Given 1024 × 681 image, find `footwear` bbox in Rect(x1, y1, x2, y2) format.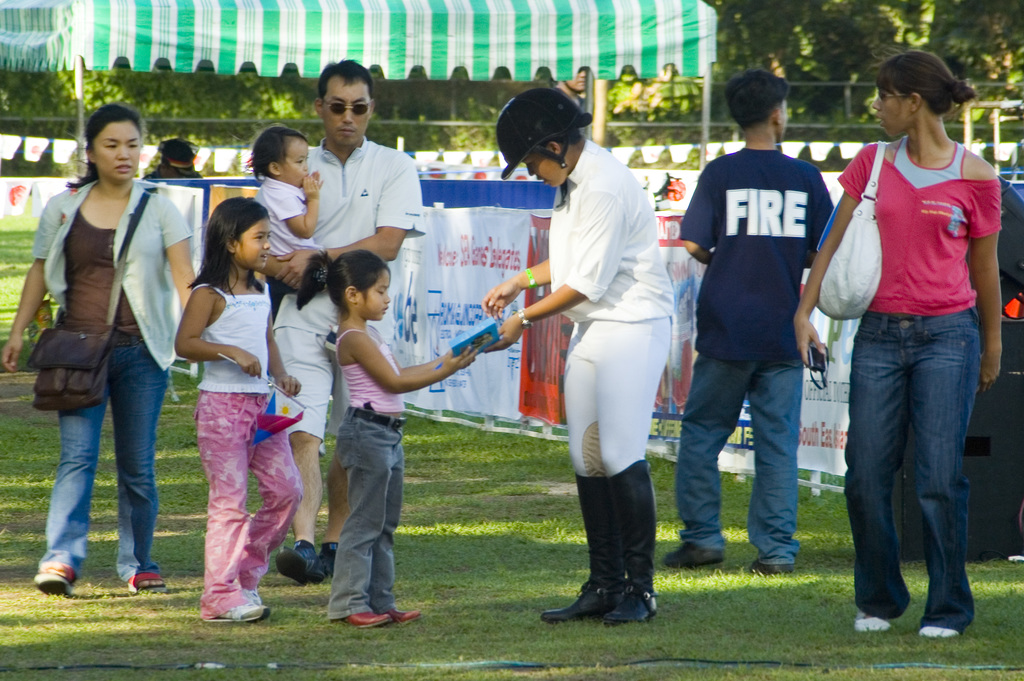
Rect(316, 544, 337, 577).
